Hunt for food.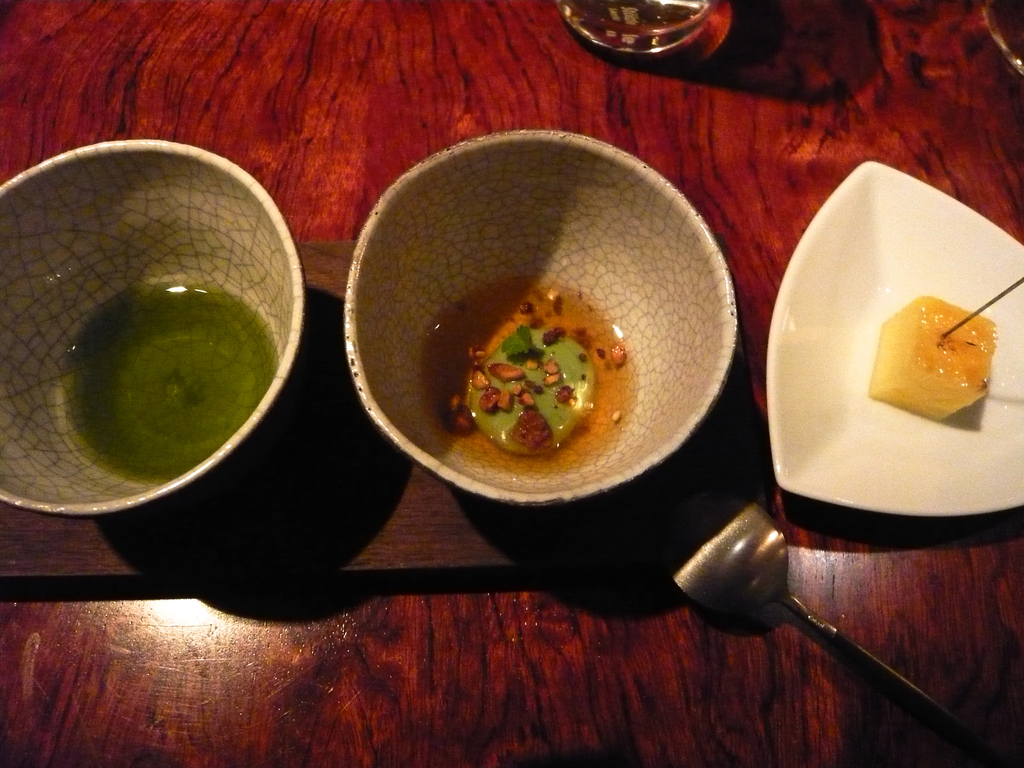
Hunted down at 863 294 998 422.
